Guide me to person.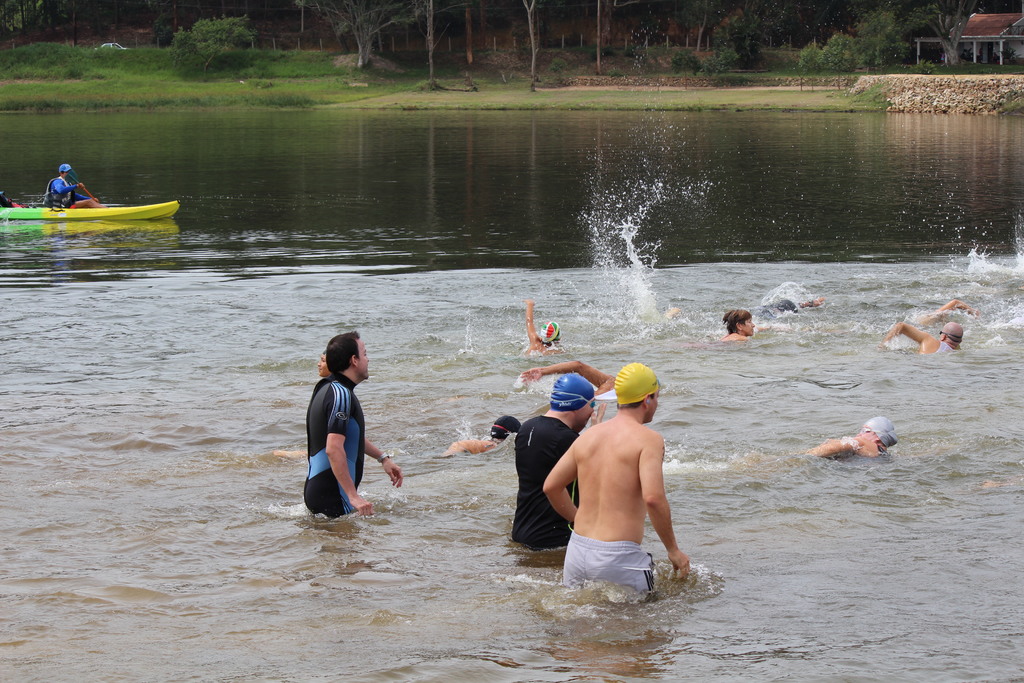
Guidance: (left=539, top=360, right=692, bottom=607).
